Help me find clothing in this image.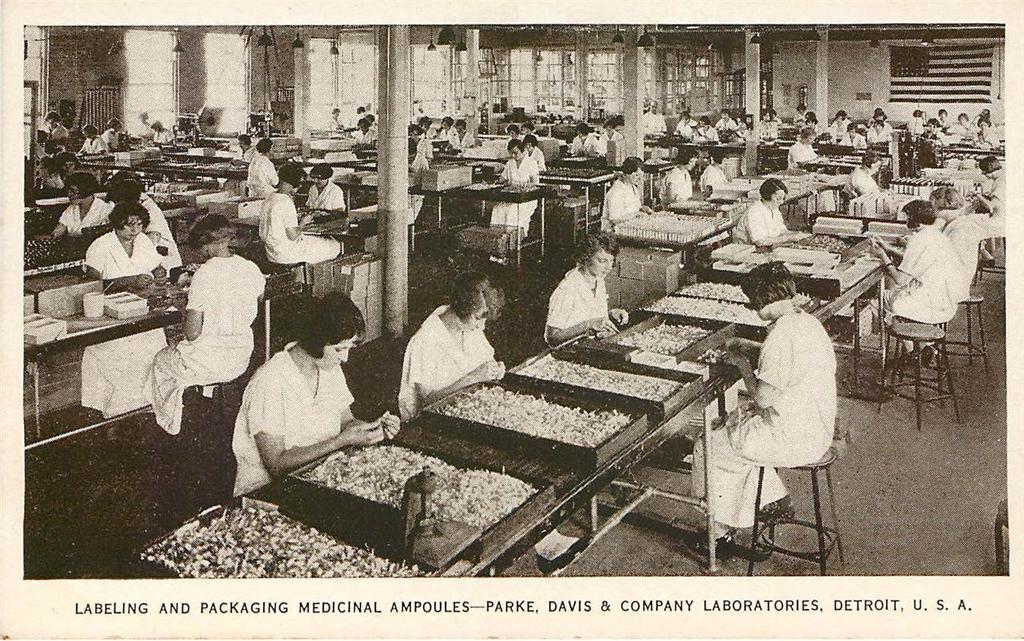
Found it: (145, 115, 179, 154).
